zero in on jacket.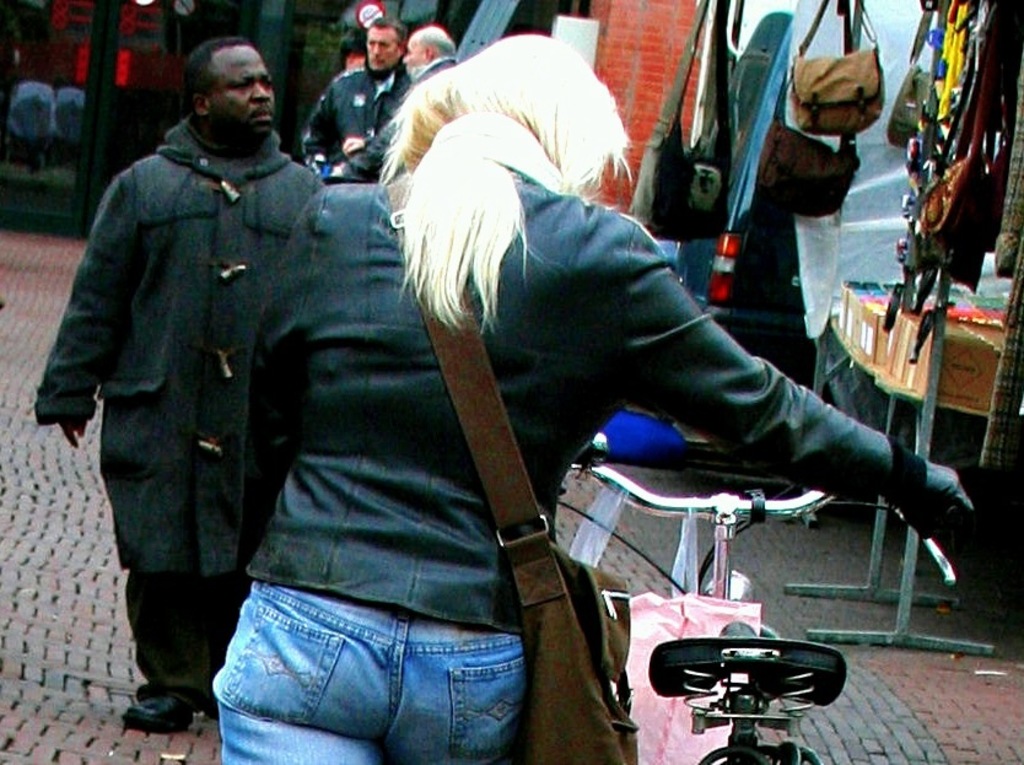
Zeroed in: <region>300, 61, 417, 182</region>.
